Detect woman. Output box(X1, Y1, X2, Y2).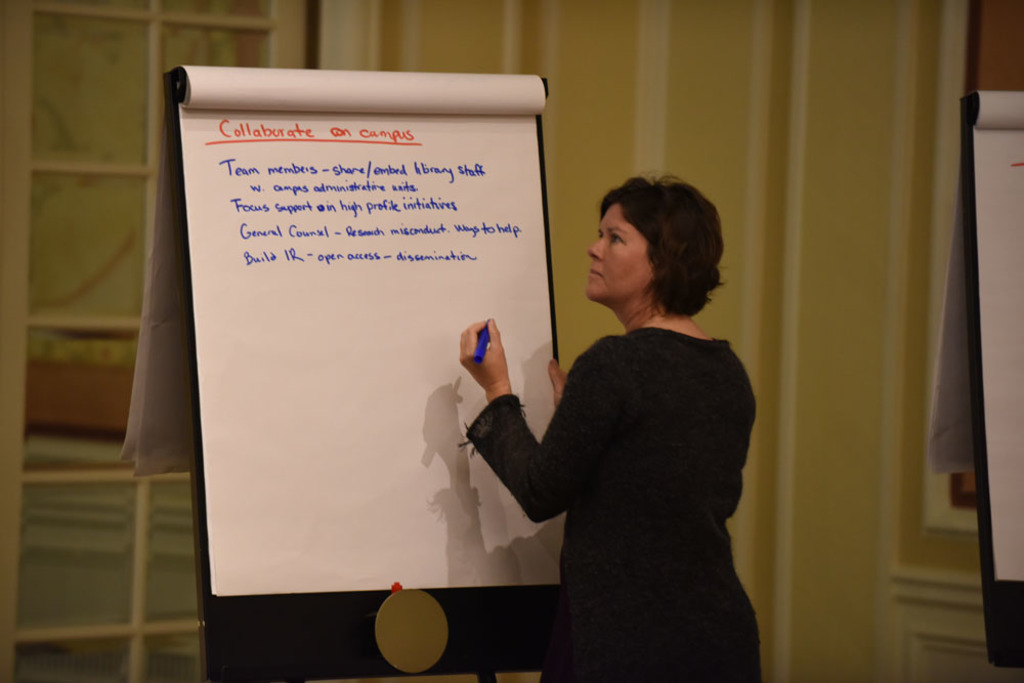
box(497, 172, 762, 682).
